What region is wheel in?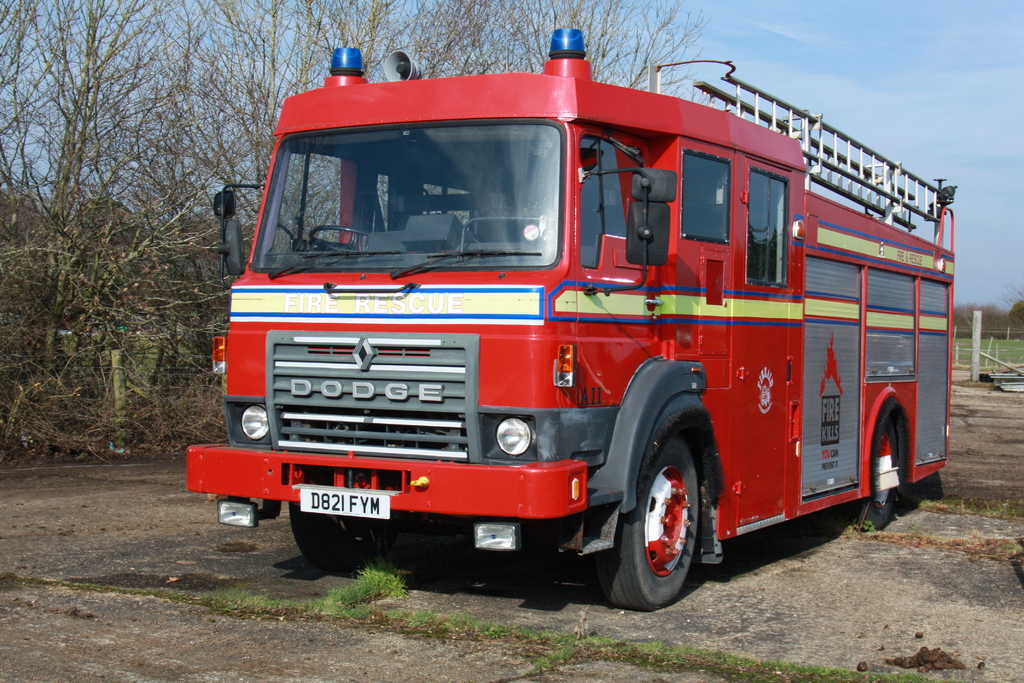
box(811, 504, 843, 538).
